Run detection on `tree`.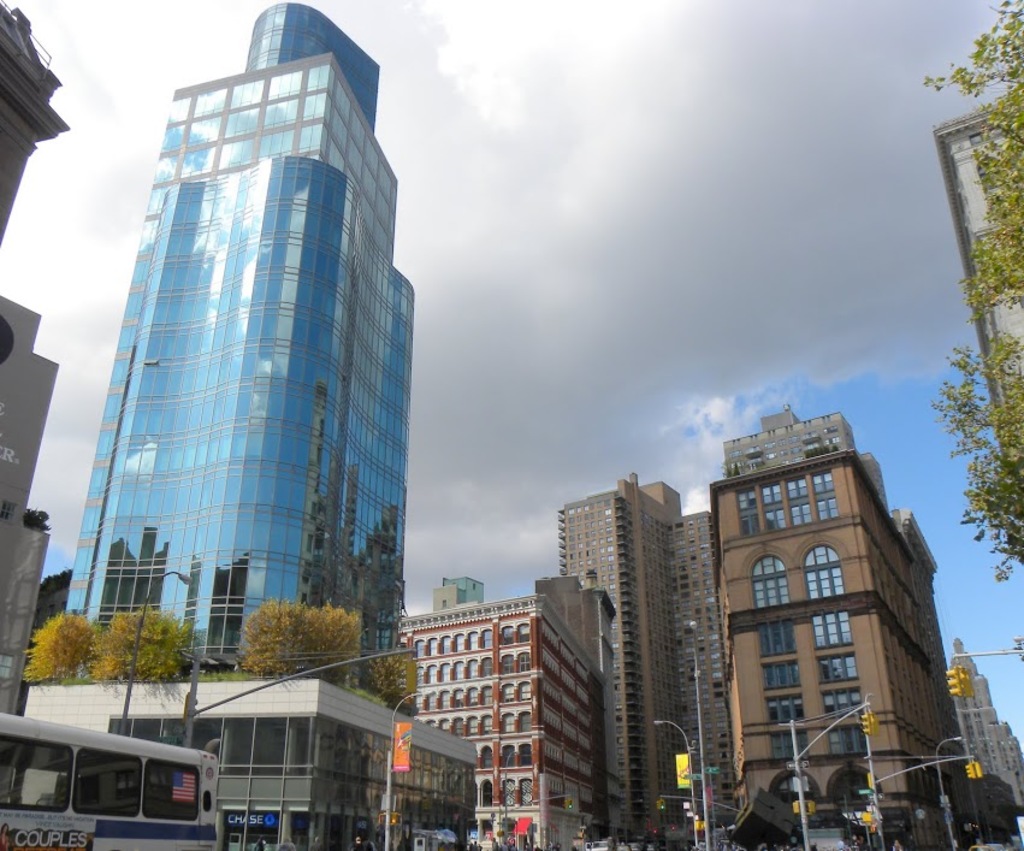
Result: bbox(205, 610, 366, 679).
